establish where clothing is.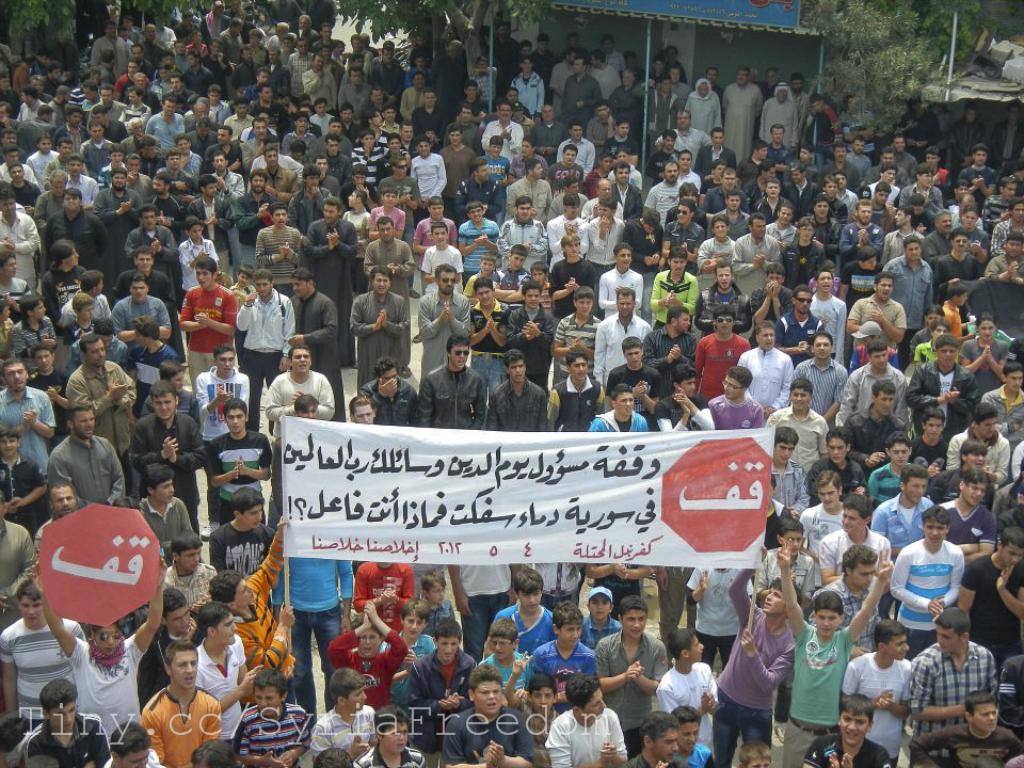
Established at (x1=885, y1=257, x2=934, y2=367).
